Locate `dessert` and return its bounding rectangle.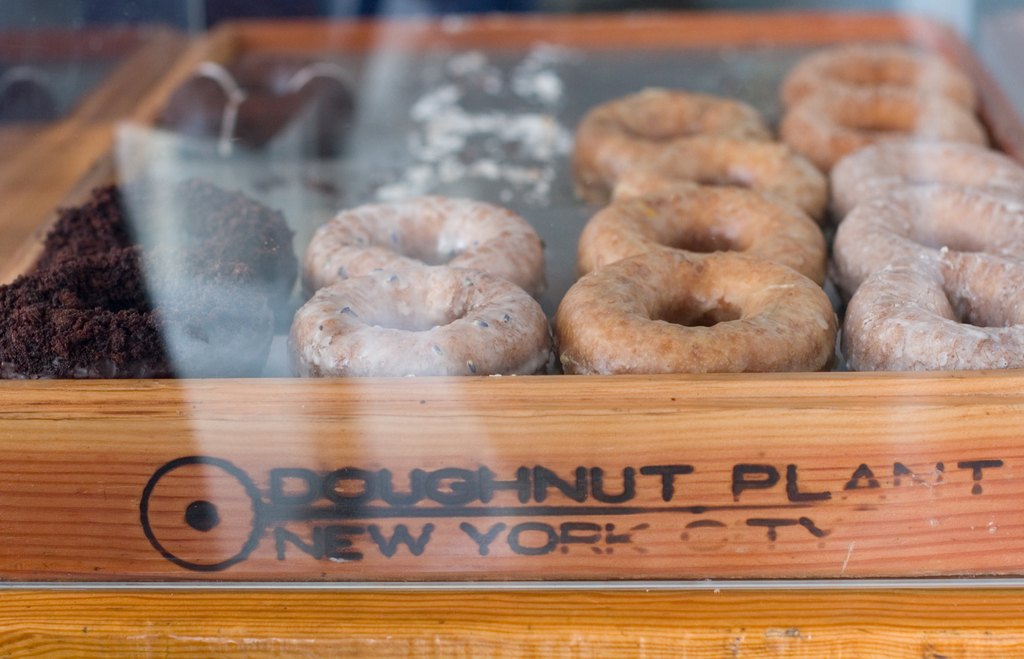
crop(312, 191, 536, 320).
